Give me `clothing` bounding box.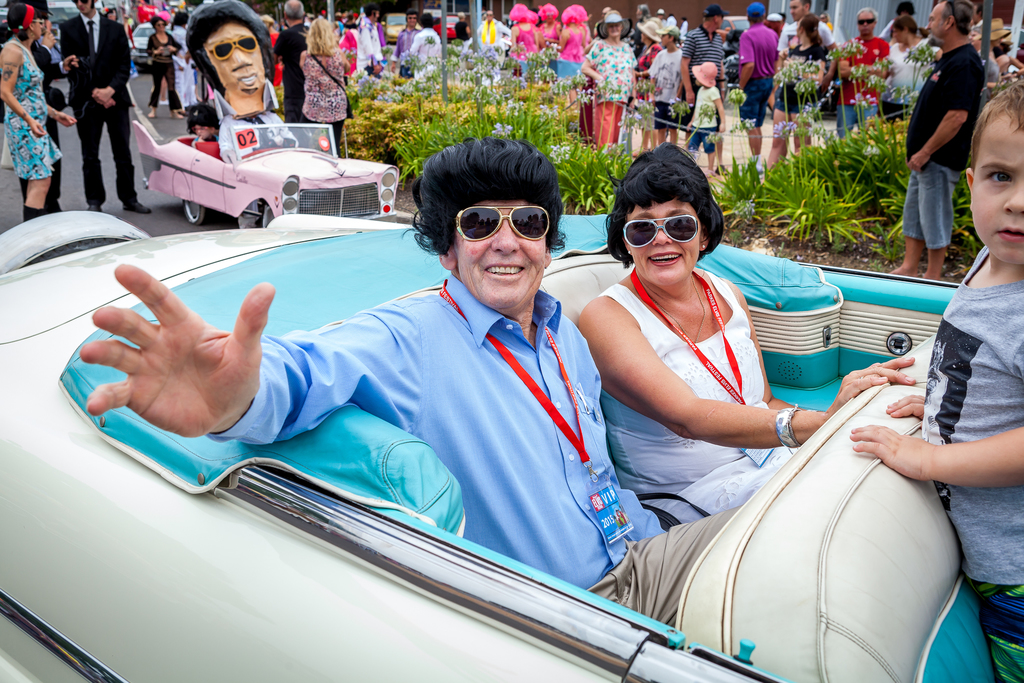
detection(835, 37, 890, 108).
